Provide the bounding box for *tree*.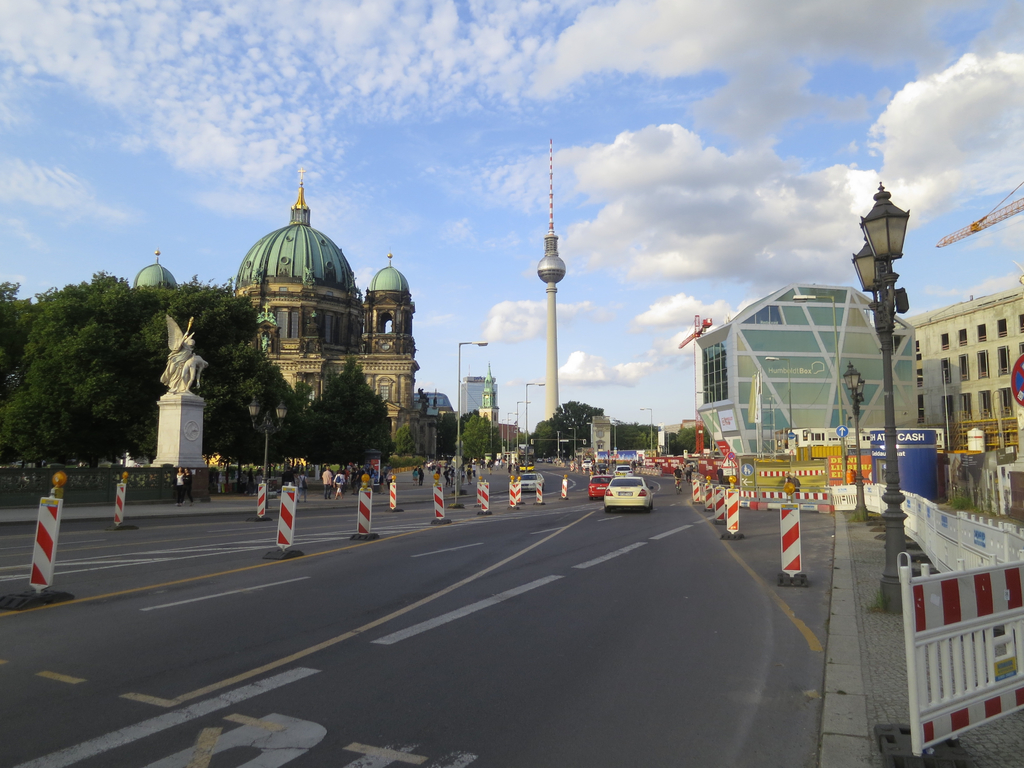
412,385,433,450.
